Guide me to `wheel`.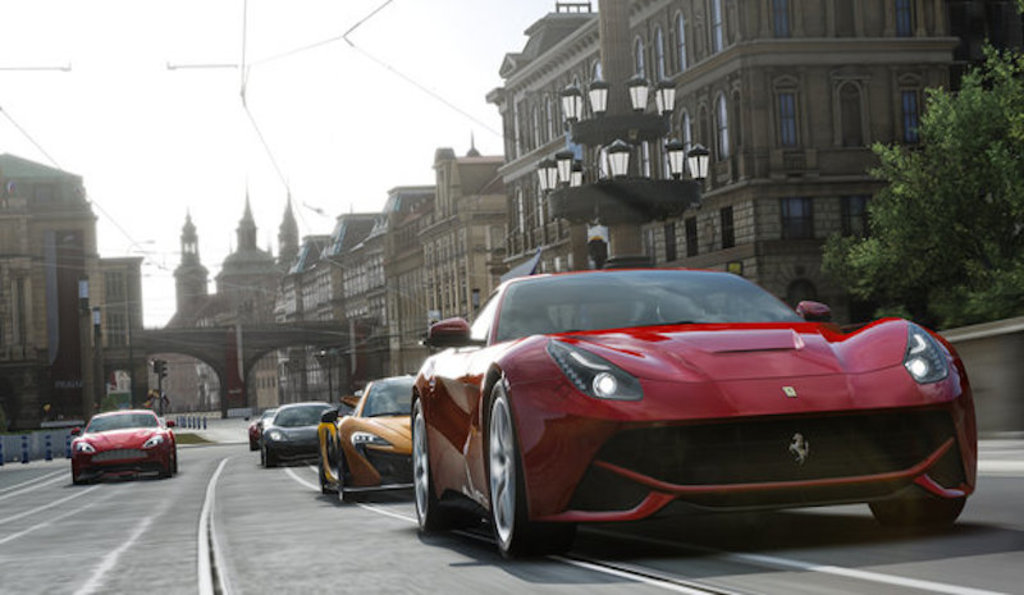
Guidance: Rect(870, 494, 966, 528).
